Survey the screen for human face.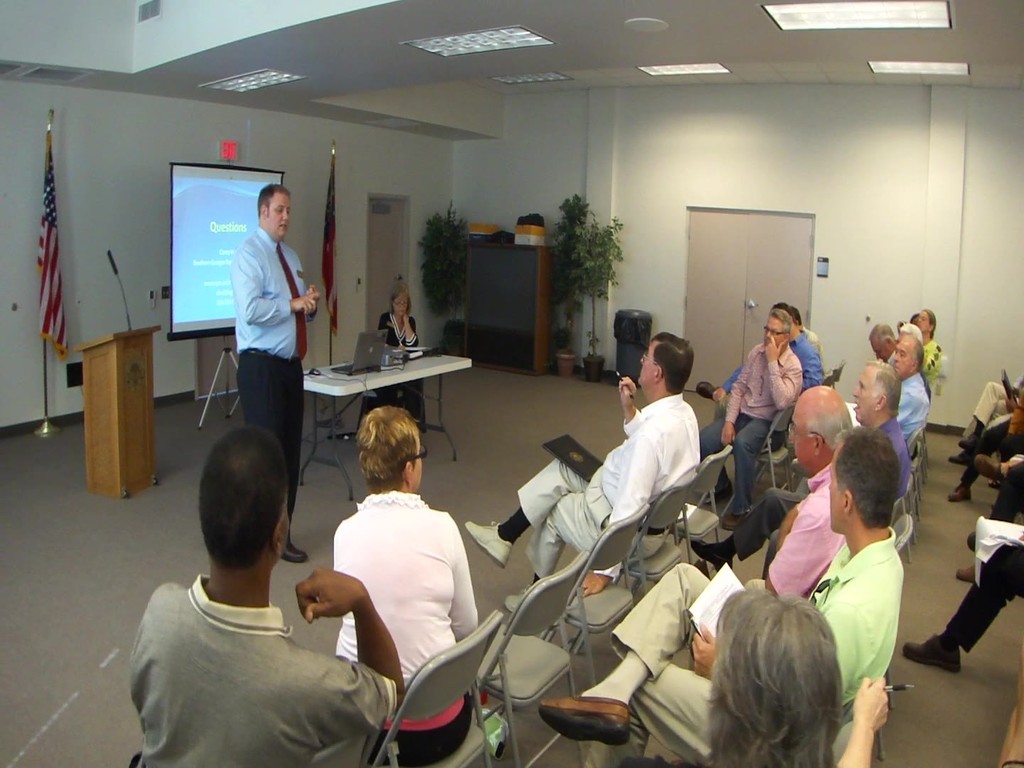
Survey found: (280, 491, 289, 563).
